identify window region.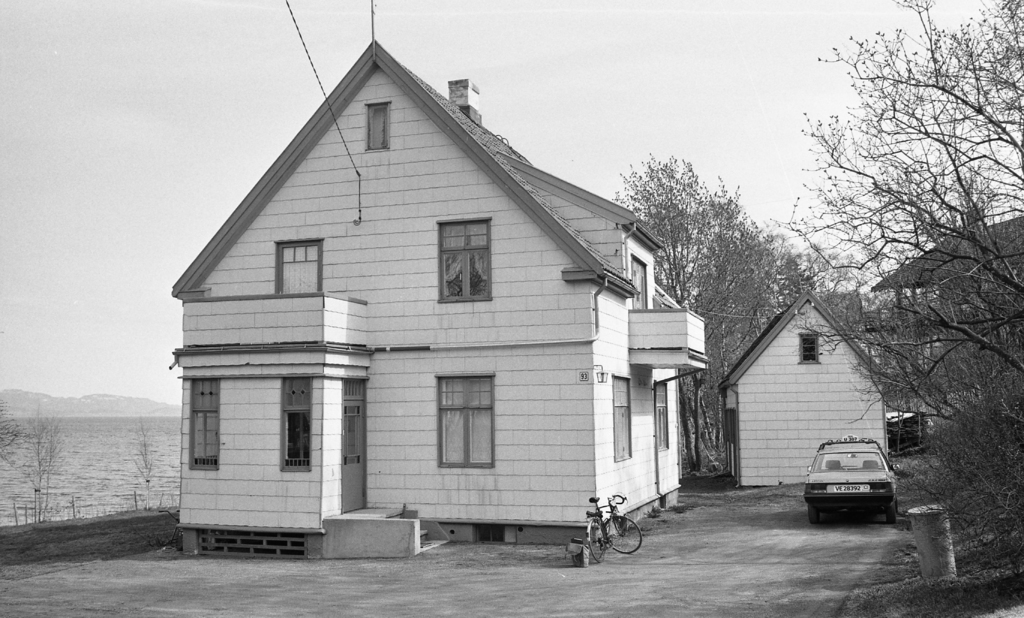
Region: detection(282, 369, 312, 470).
